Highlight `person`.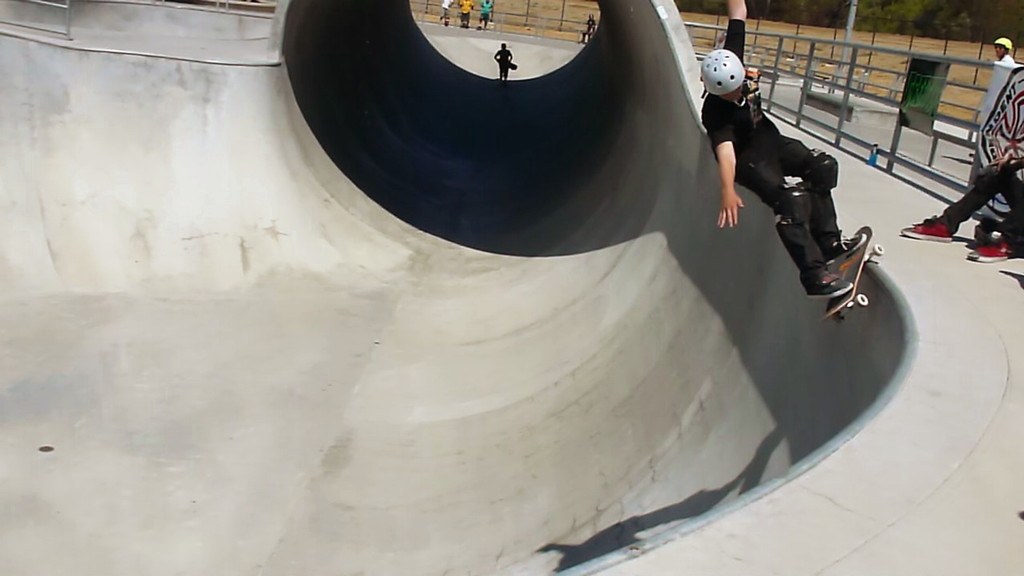
Highlighted region: box=[584, 14, 598, 43].
